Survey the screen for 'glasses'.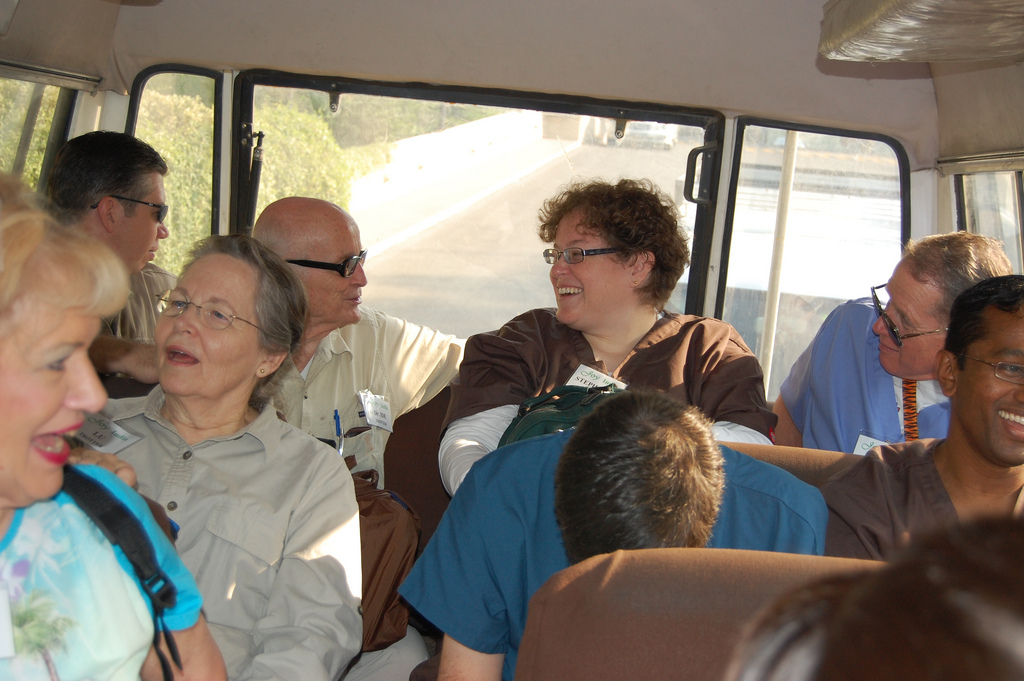
Survey found: [x1=537, y1=243, x2=633, y2=270].
